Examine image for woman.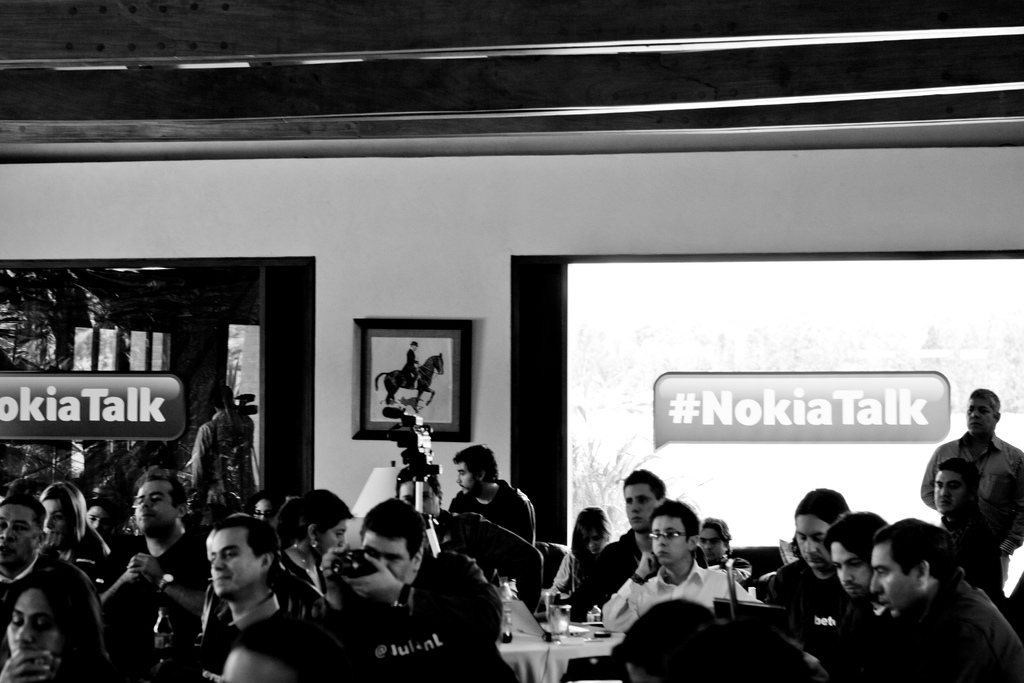
Examination result: BBox(249, 490, 284, 523).
